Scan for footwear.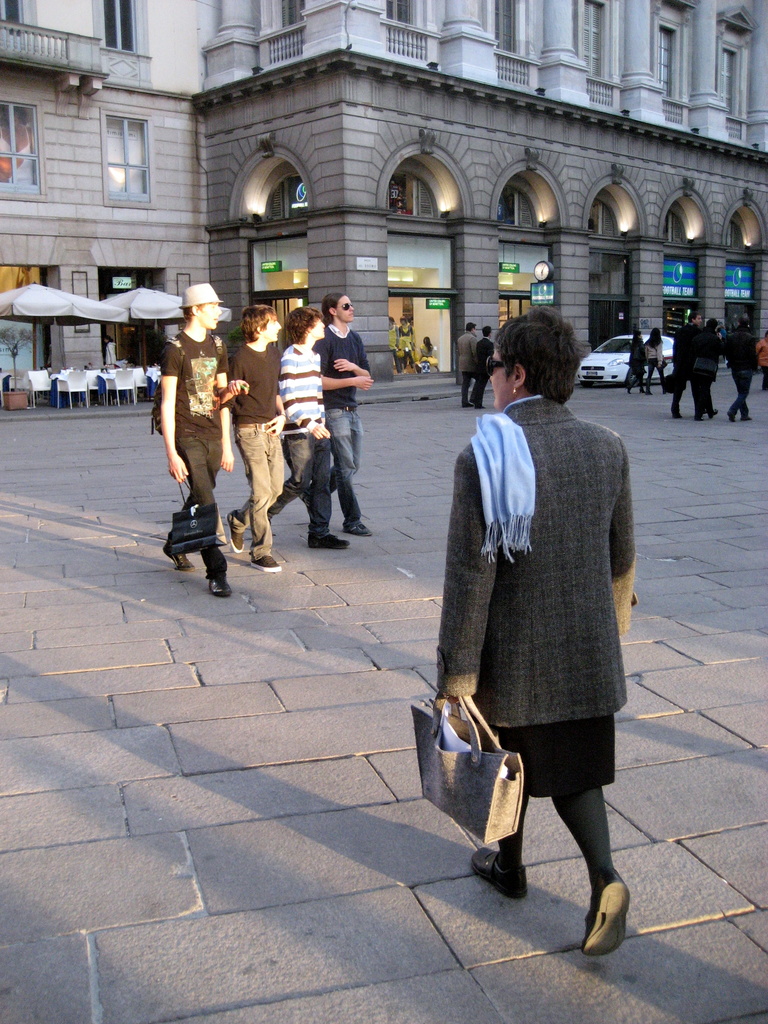
Scan result: <bbox>170, 552, 194, 570</bbox>.
